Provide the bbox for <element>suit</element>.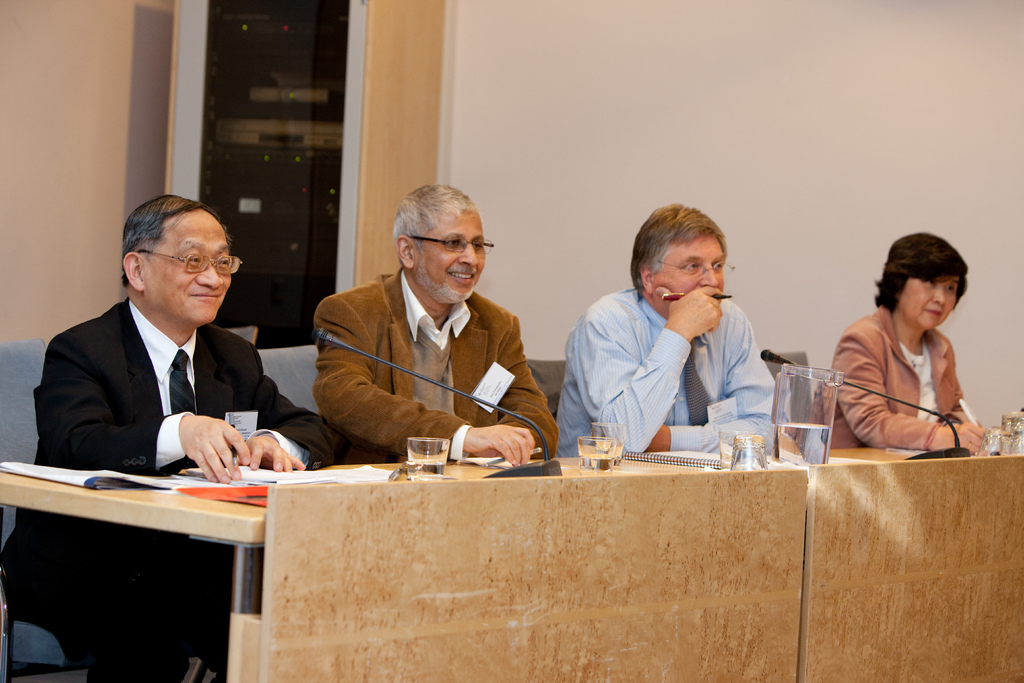
(311, 265, 559, 474).
